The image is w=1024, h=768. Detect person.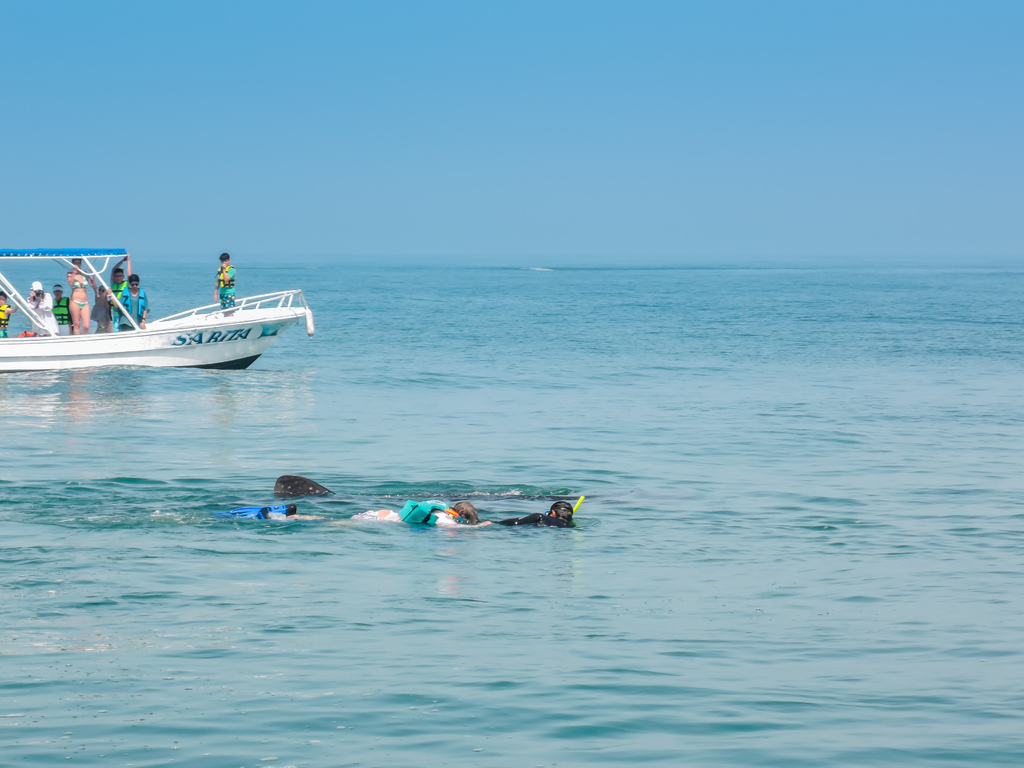
Detection: (left=68, top=257, right=95, bottom=332).
